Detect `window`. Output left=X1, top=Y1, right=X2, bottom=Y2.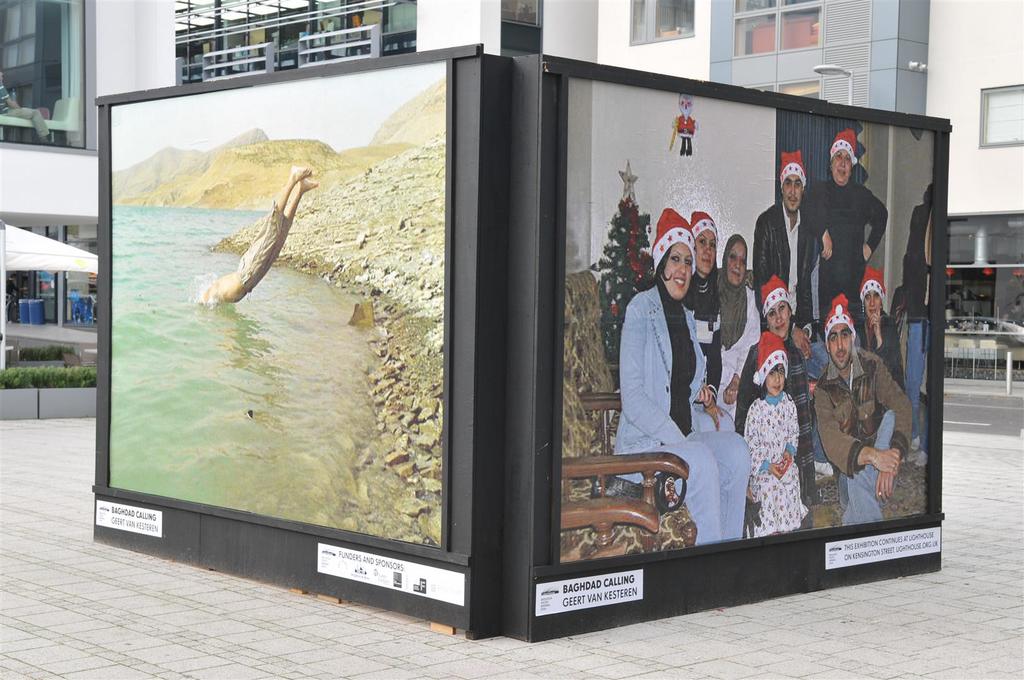
left=502, top=0, right=542, bottom=28.
